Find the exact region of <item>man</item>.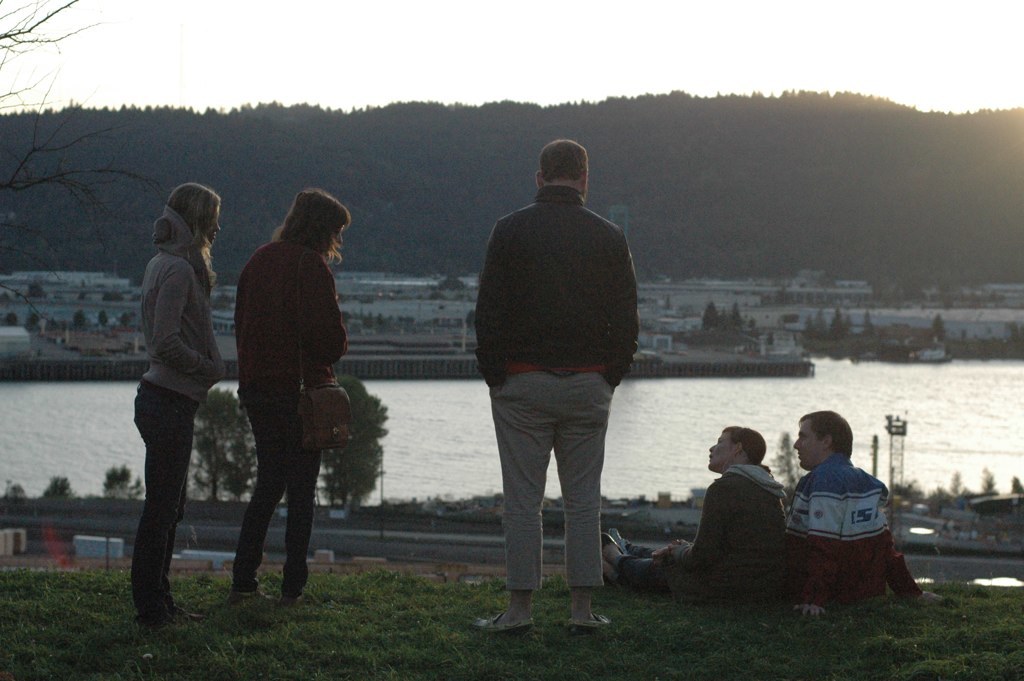
Exact region: l=605, t=424, r=791, b=591.
